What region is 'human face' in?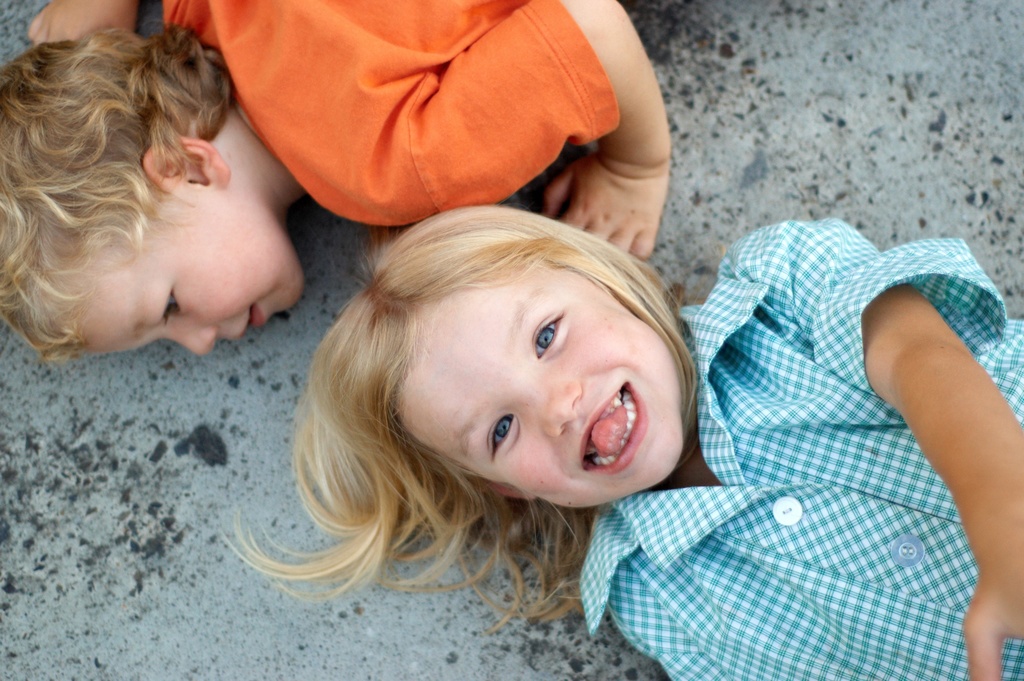
(left=63, top=191, right=305, bottom=356).
